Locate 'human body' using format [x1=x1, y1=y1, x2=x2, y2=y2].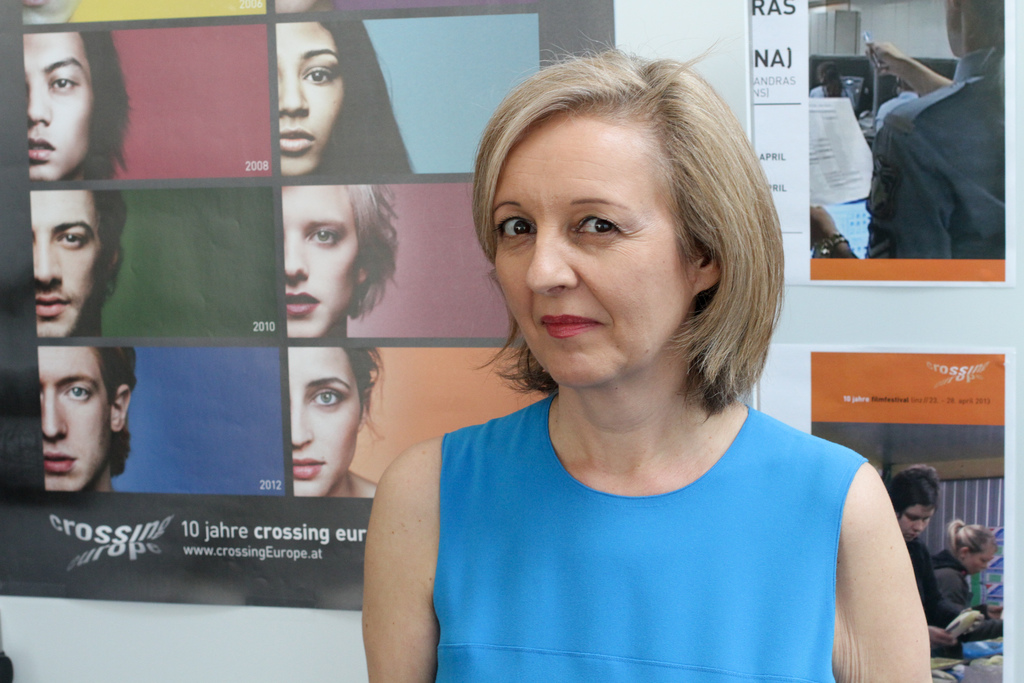
[x1=909, y1=537, x2=957, y2=654].
